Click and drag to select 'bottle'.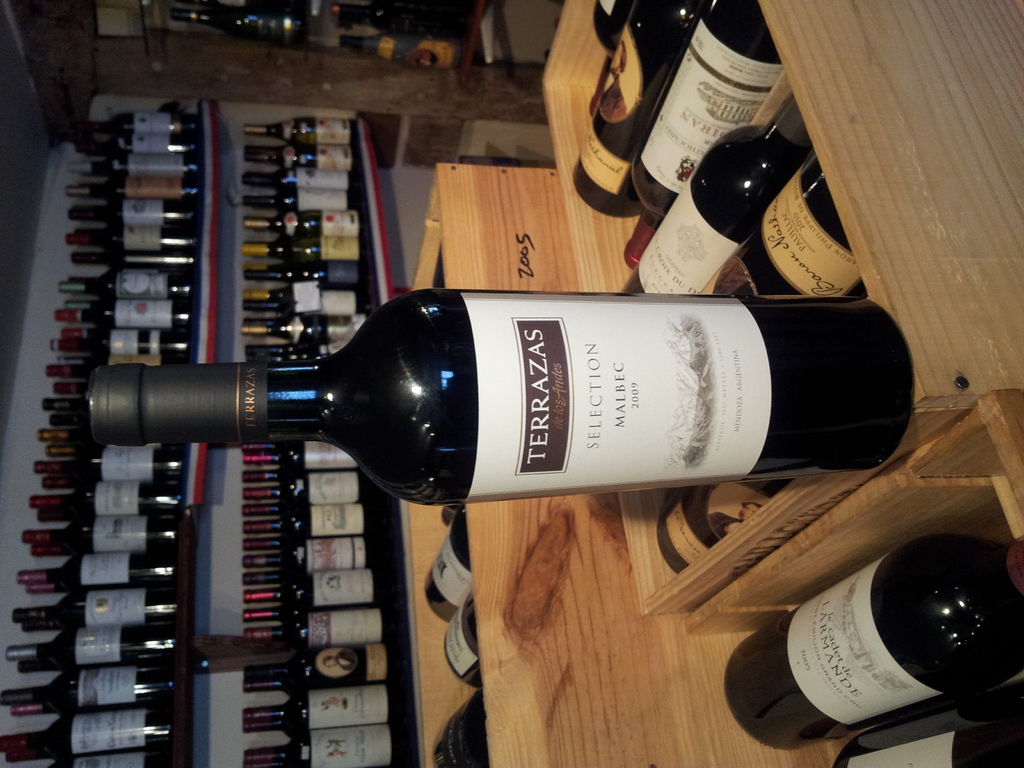
Selection: x1=584 y1=0 x2=636 y2=122.
